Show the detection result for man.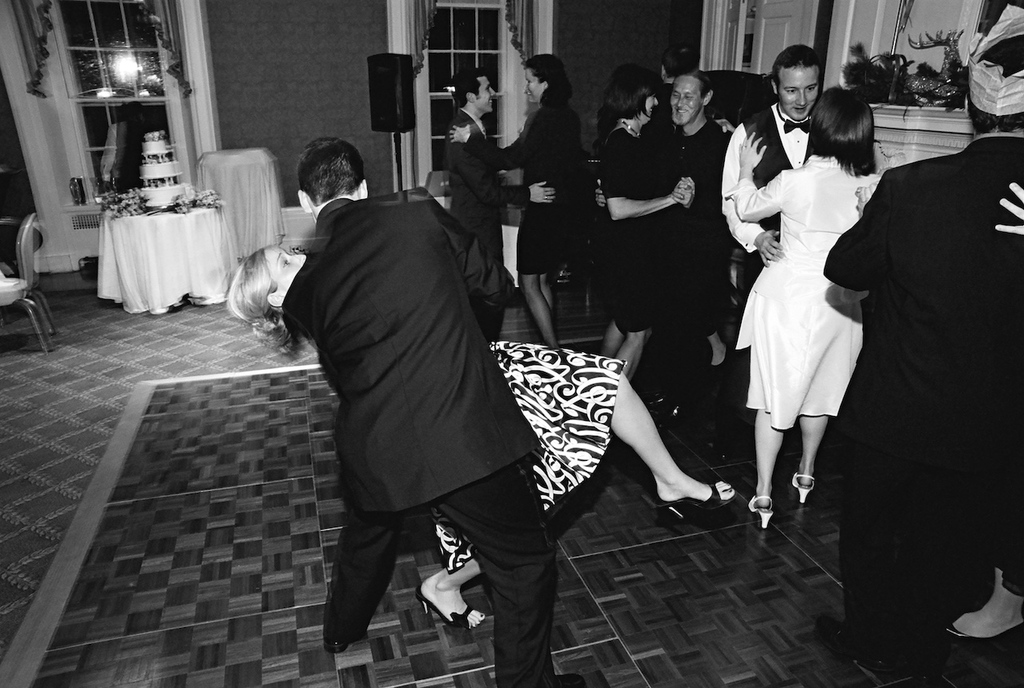
<box>718,42,825,466</box>.
